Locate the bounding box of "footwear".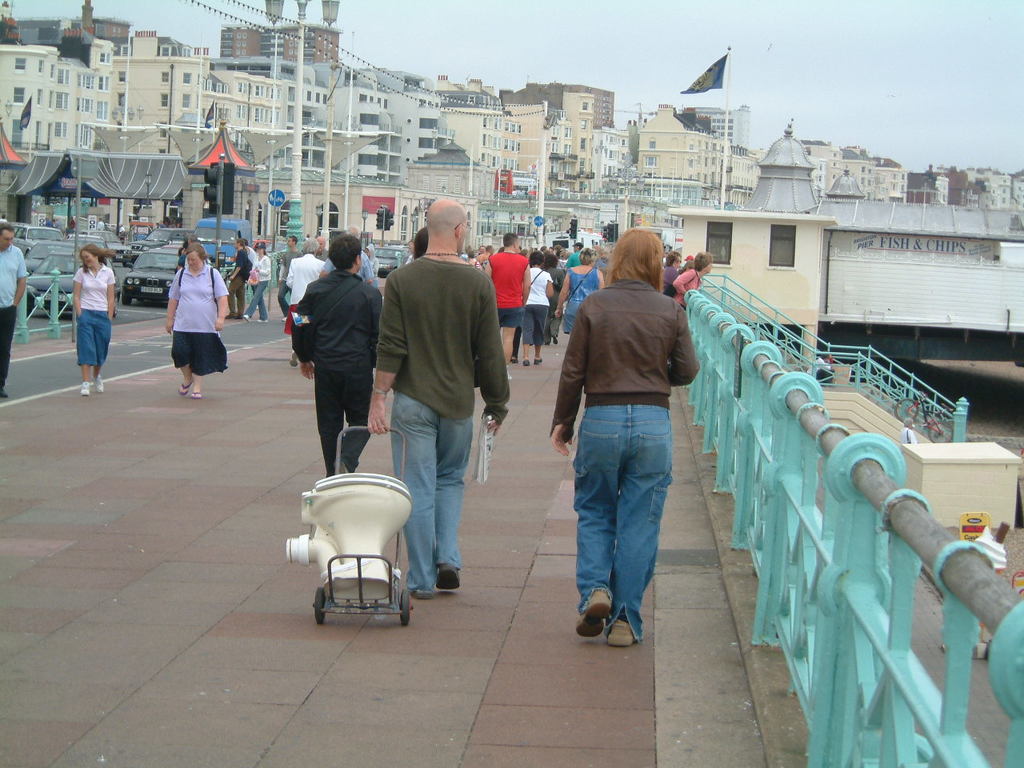
Bounding box: (435, 563, 461, 590).
